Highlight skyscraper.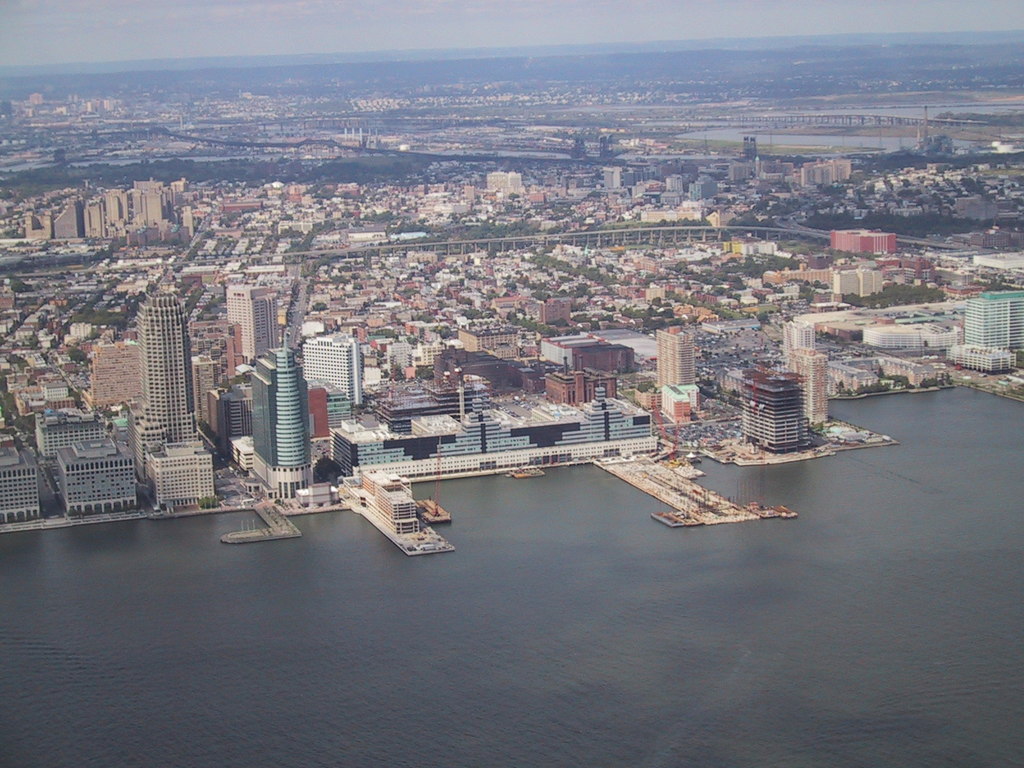
Highlighted region: detection(105, 263, 204, 469).
